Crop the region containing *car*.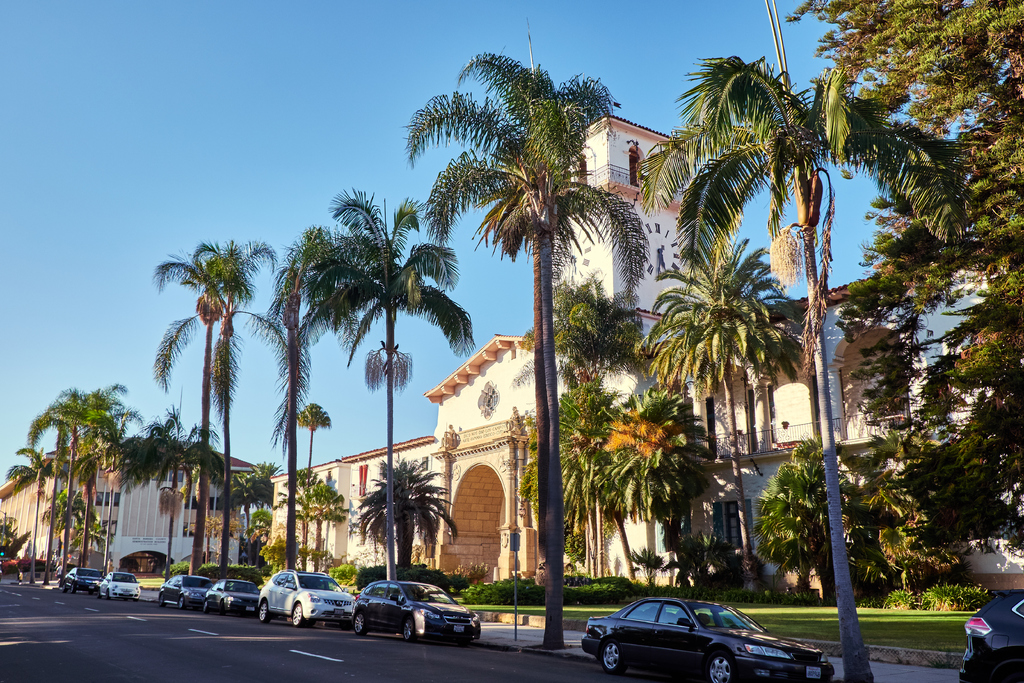
Crop region: 584, 597, 836, 682.
